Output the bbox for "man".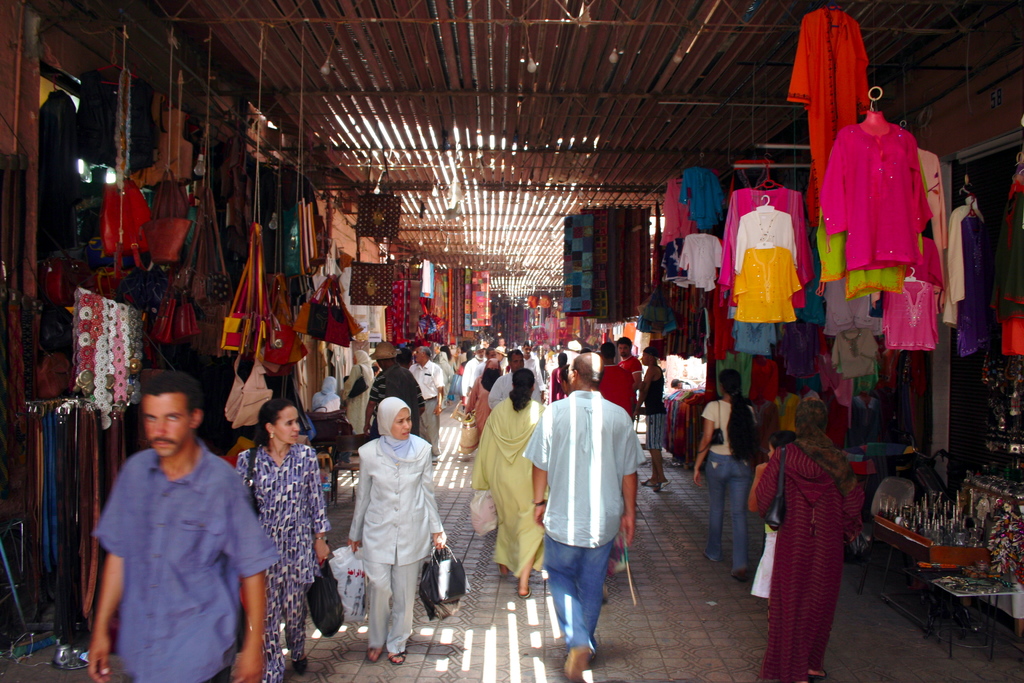
crop(596, 339, 639, 421).
